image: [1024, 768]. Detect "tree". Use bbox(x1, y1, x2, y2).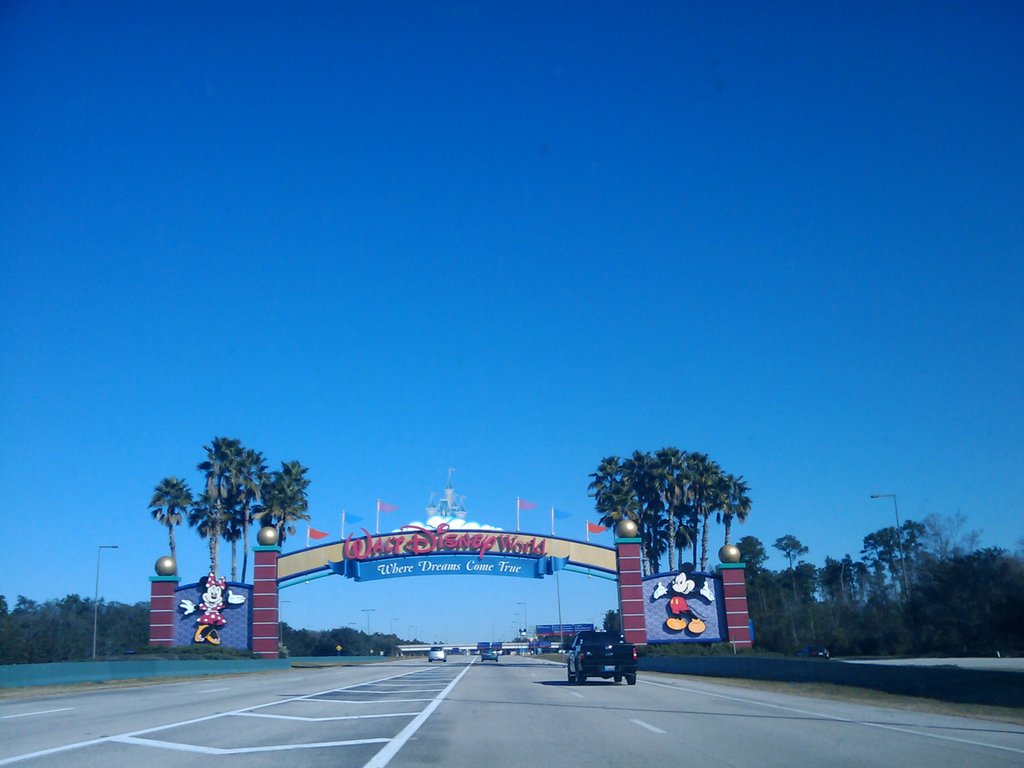
bbox(139, 473, 202, 595).
